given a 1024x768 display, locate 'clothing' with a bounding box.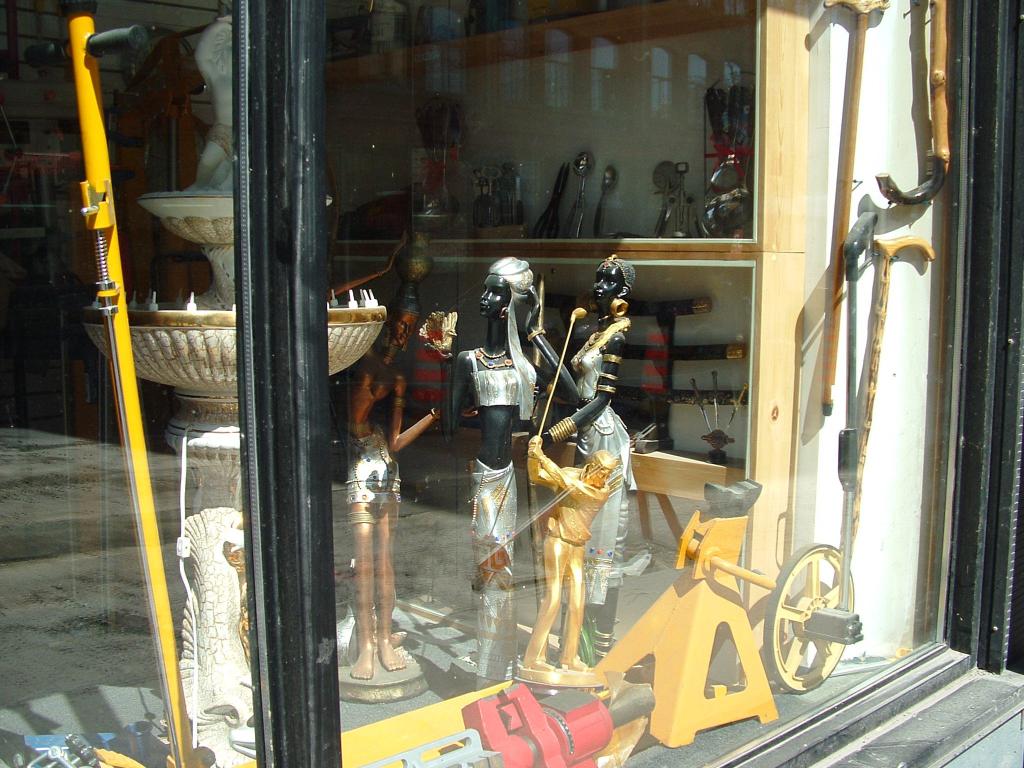
Located: left=468, top=349, right=524, bottom=408.
